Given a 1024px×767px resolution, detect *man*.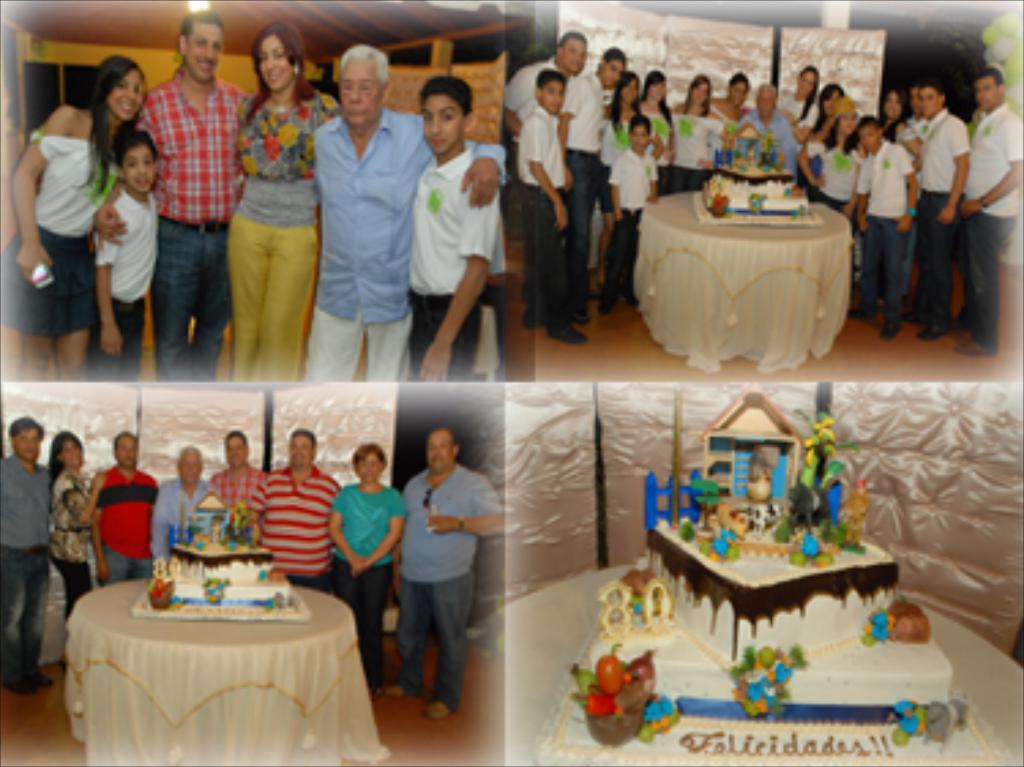
248/429/341/590.
